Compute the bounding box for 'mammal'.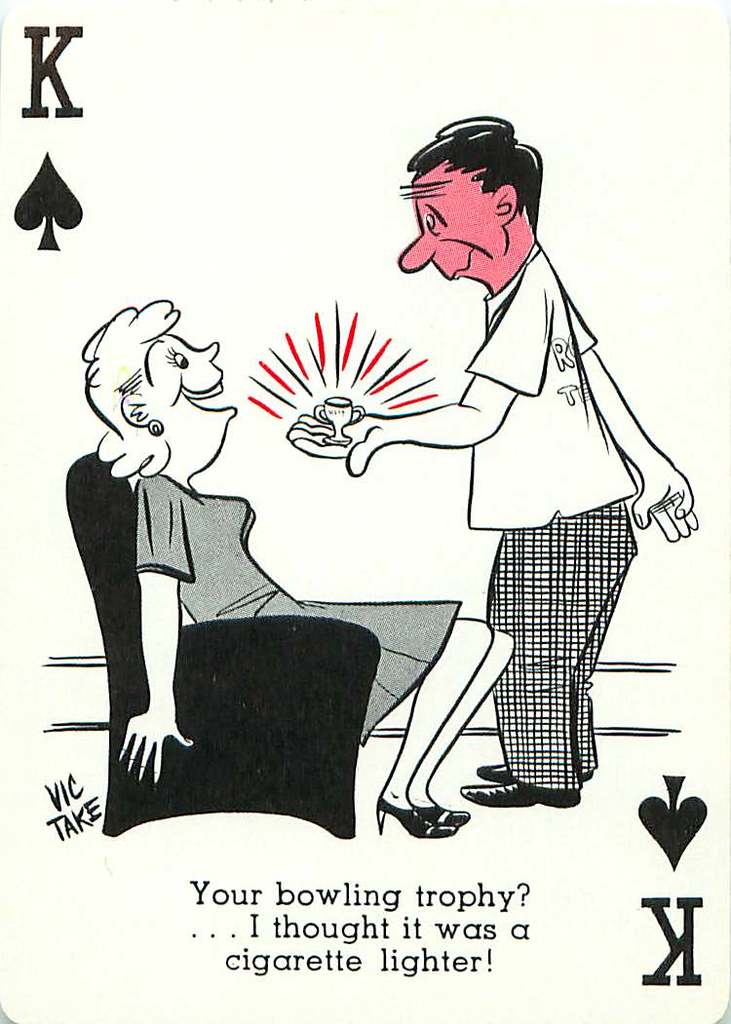
bbox=(85, 297, 516, 836).
